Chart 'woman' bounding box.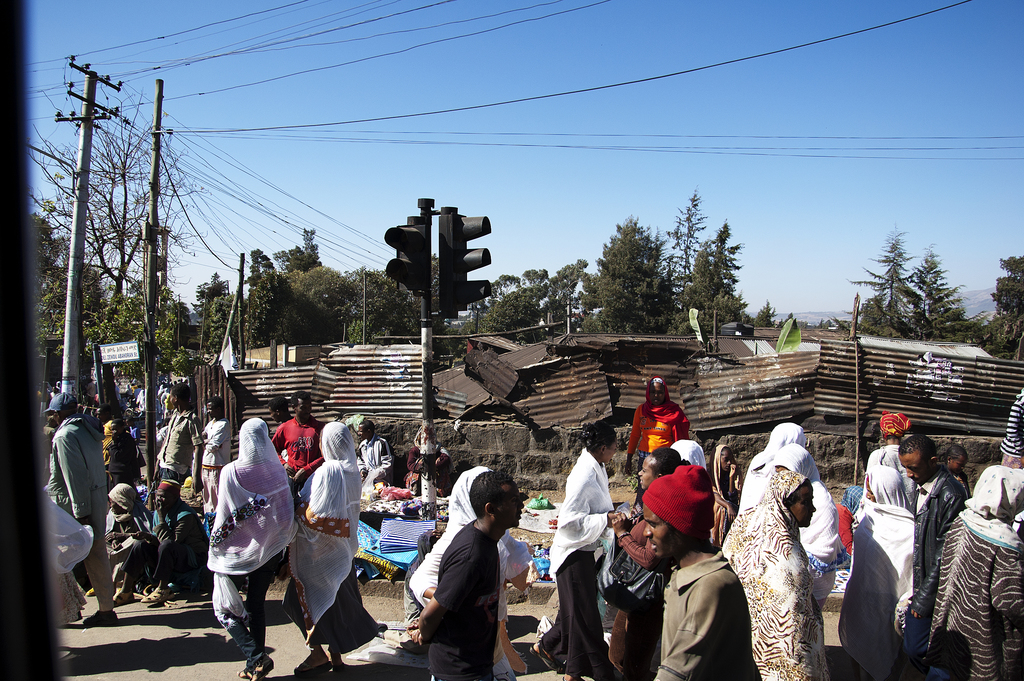
Charted: (x1=718, y1=422, x2=806, y2=532).
